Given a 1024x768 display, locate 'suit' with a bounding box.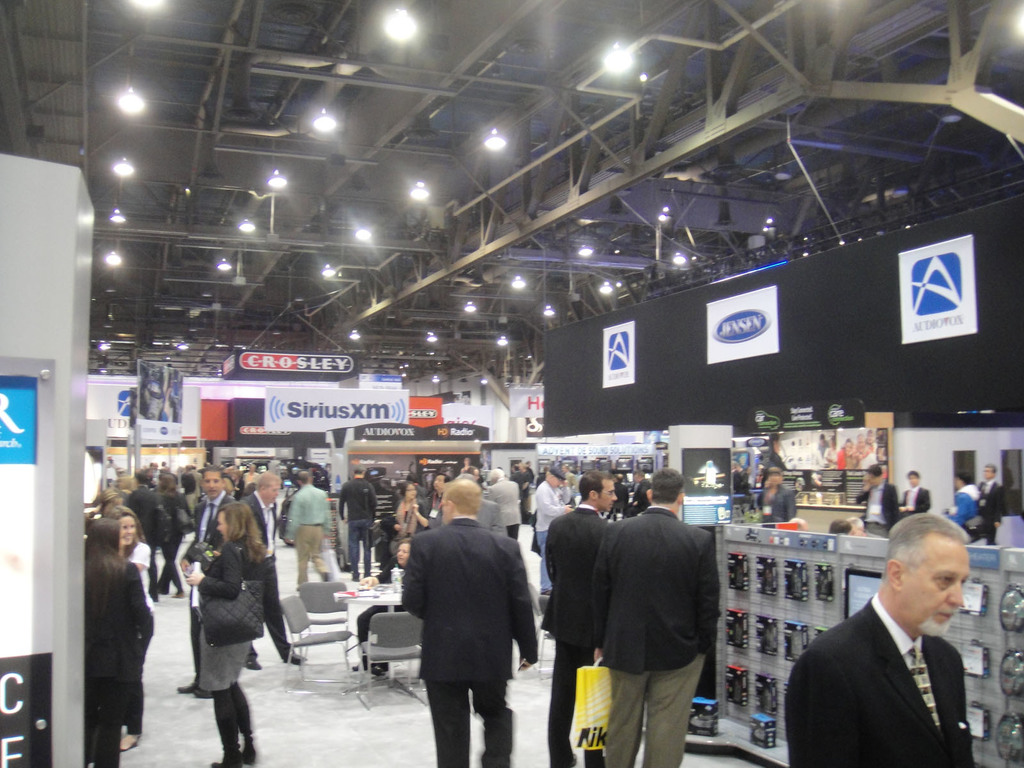
Located: pyautogui.locateOnScreen(614, 483, 627, 505).
